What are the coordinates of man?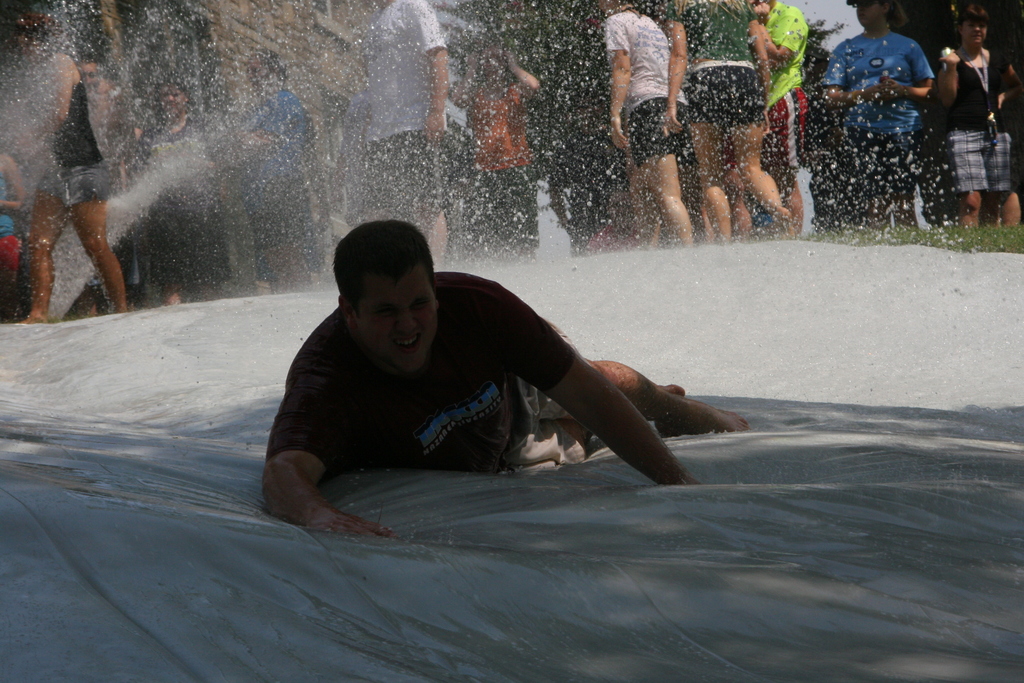
locate(752, 0, 808, 239).
